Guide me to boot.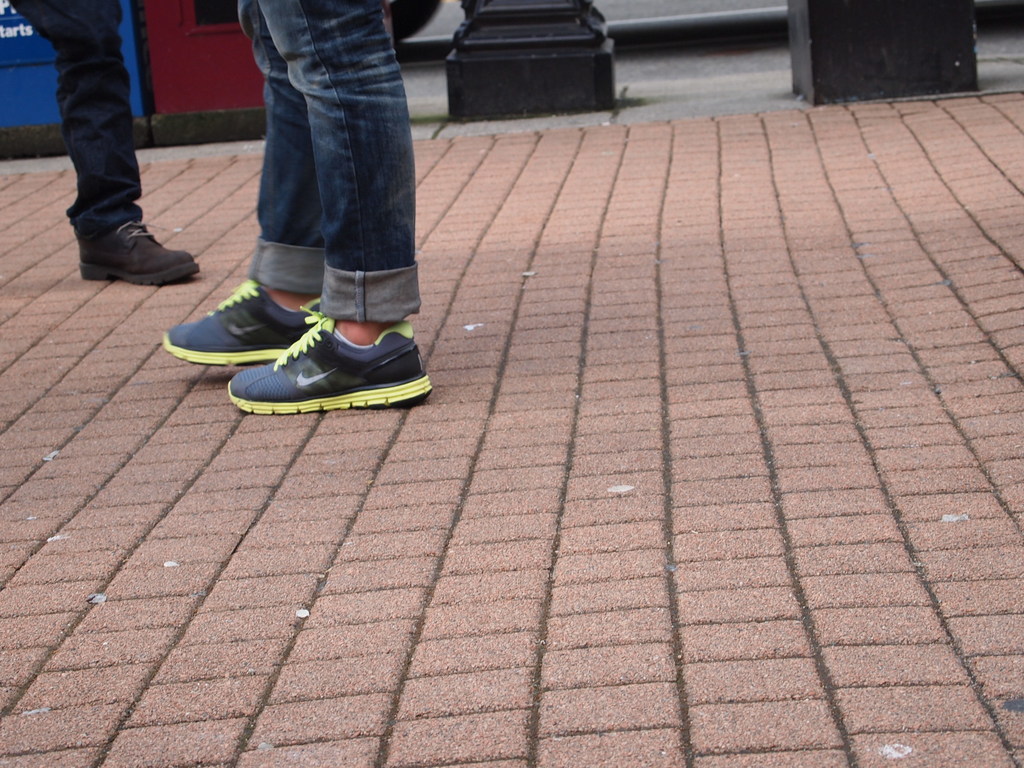
Guidance: x1=75, y1=223, x2=191, y2=278.
